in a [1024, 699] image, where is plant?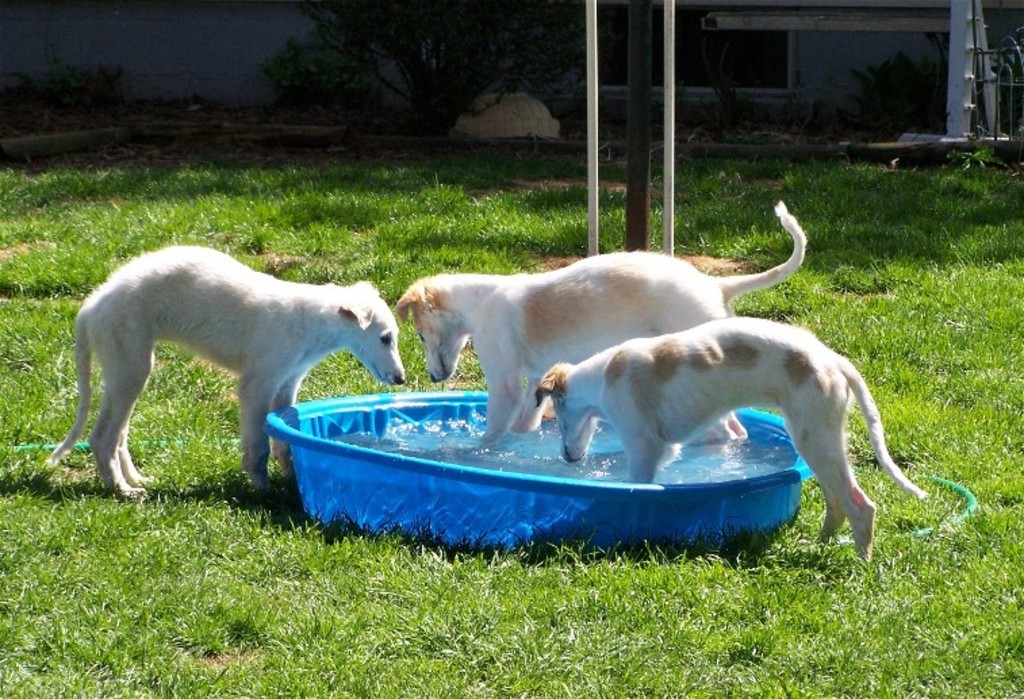
257, 34, 387, 110.
